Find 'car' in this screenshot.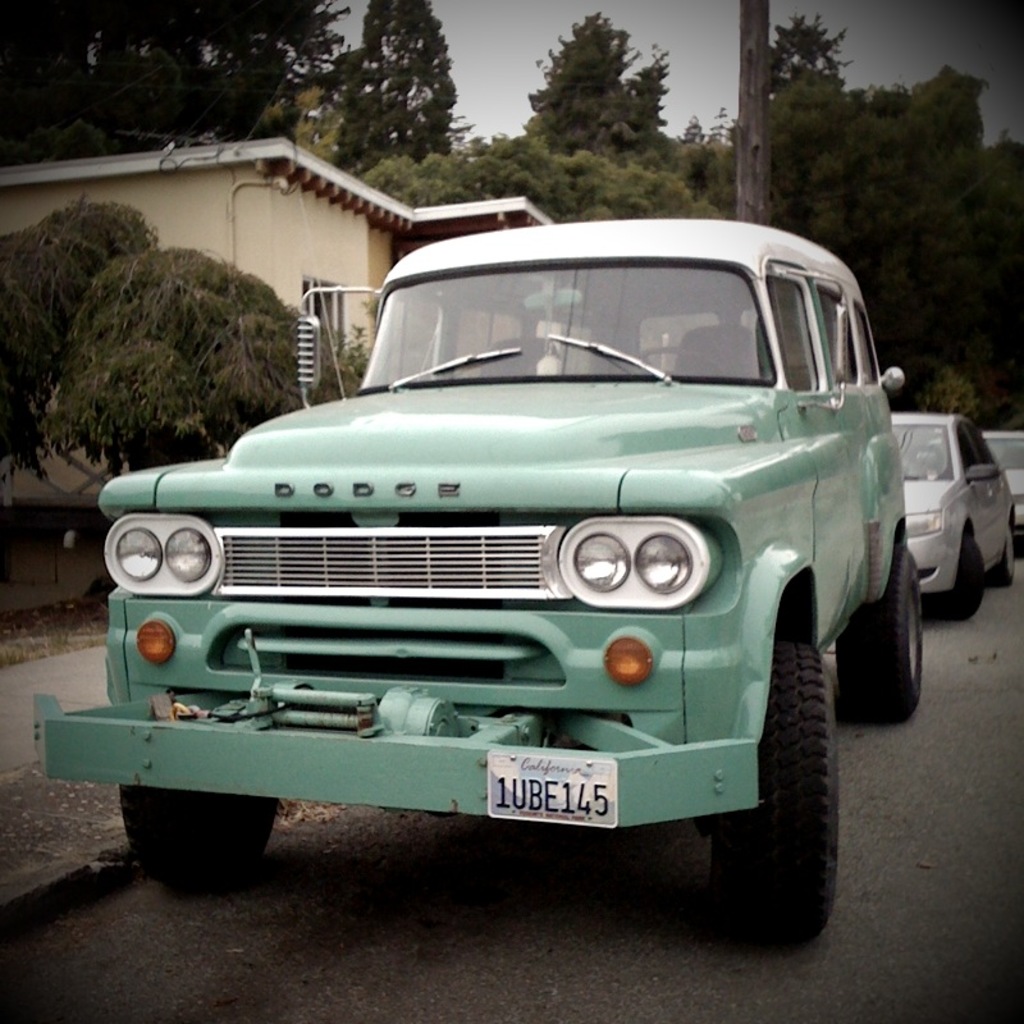
The bounding box for 'car' is BBox(33, 218, 925, 956).
